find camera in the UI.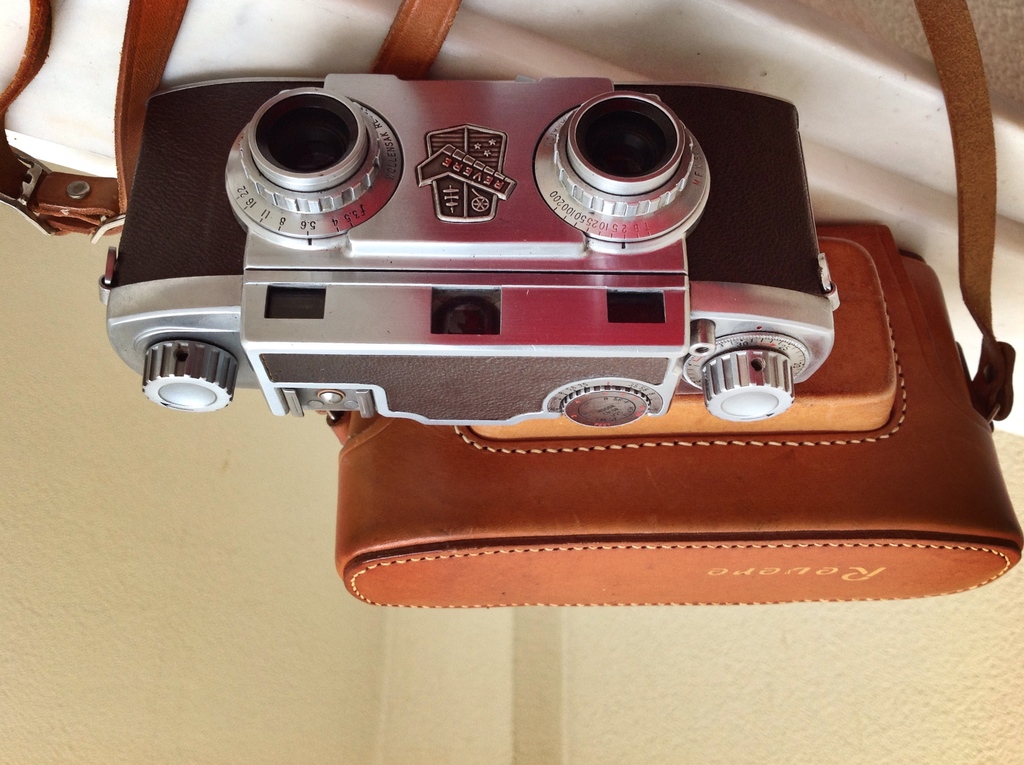
UI element at box(97, 70, 838, 427).
